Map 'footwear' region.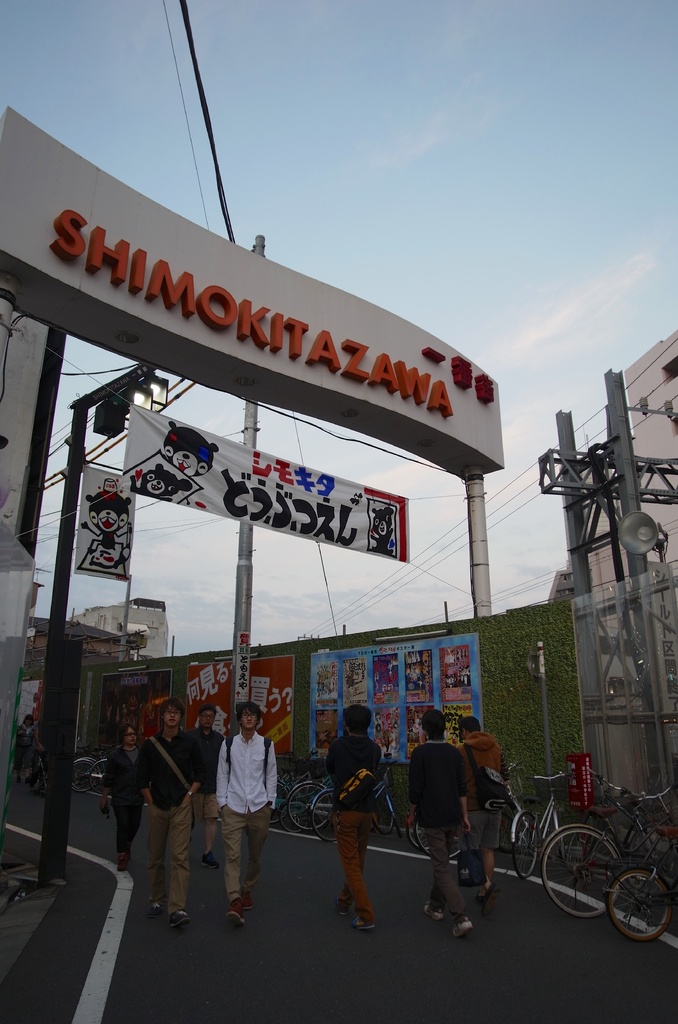
Mapped to detection(167, 909, 190, 931).
